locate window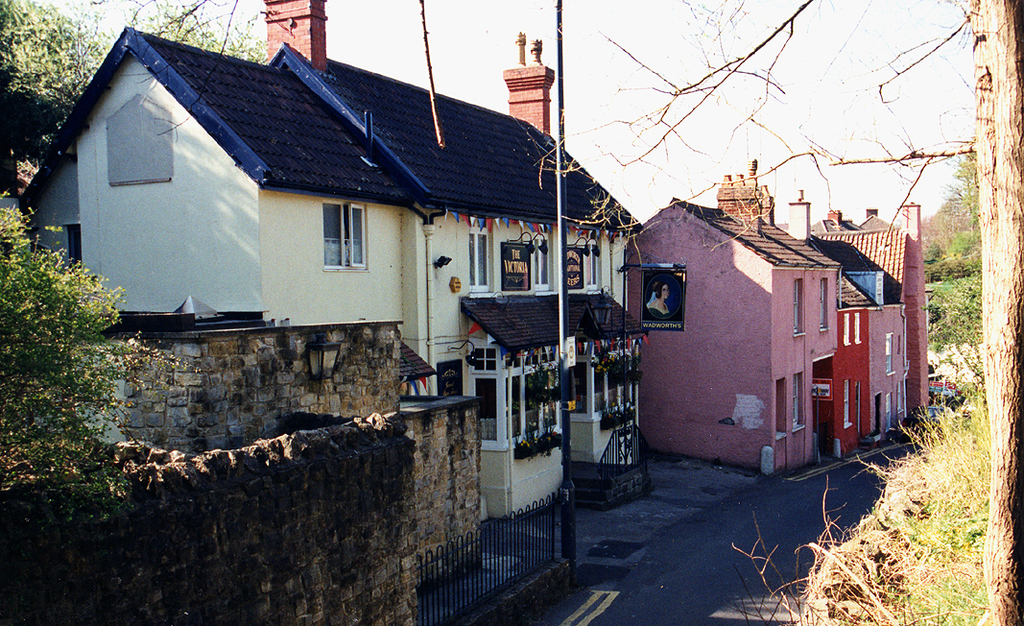
886/327/896/377
